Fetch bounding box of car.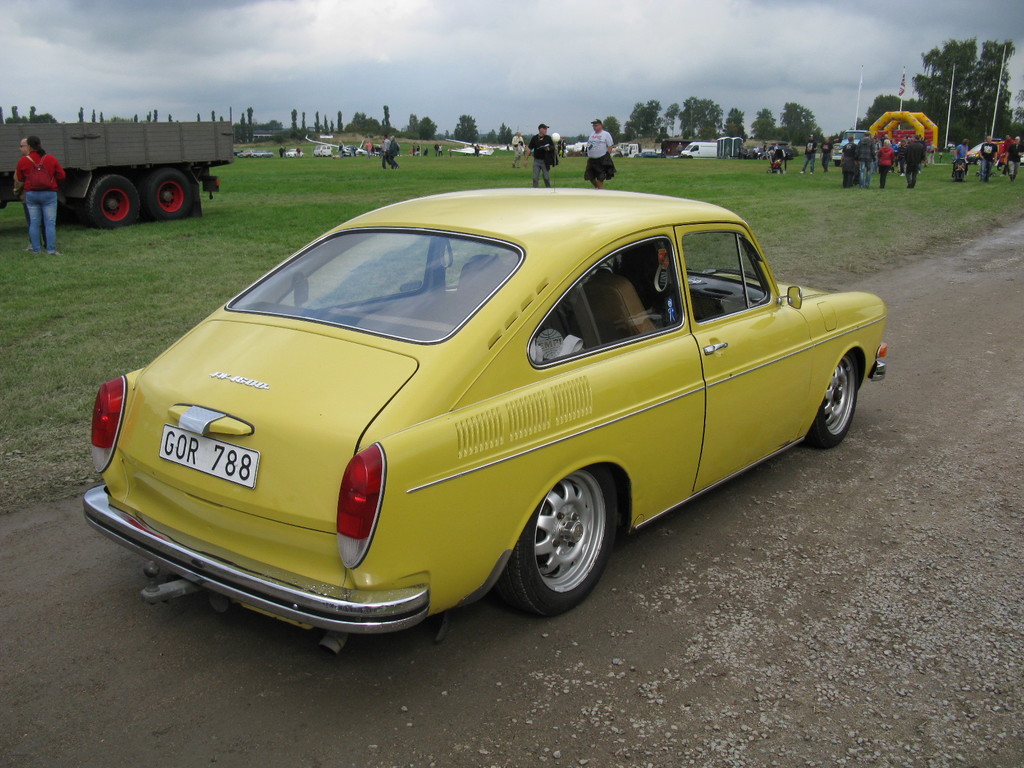
Bbox: 285:149:304:158.
